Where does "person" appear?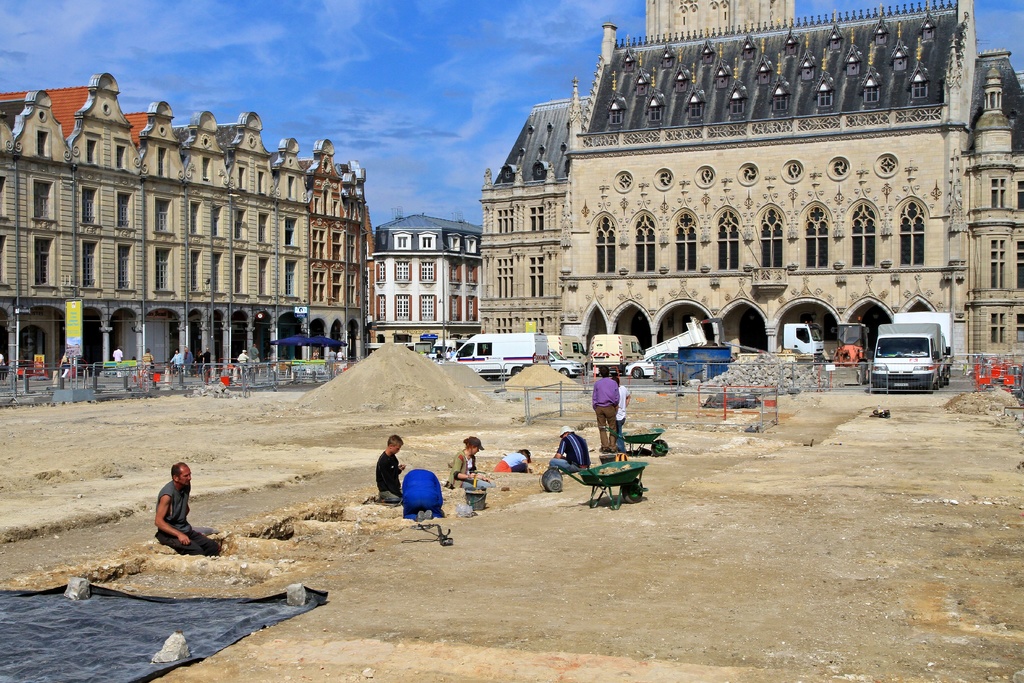
Appears at [left=109, top=341, right=130, bottom=365].
